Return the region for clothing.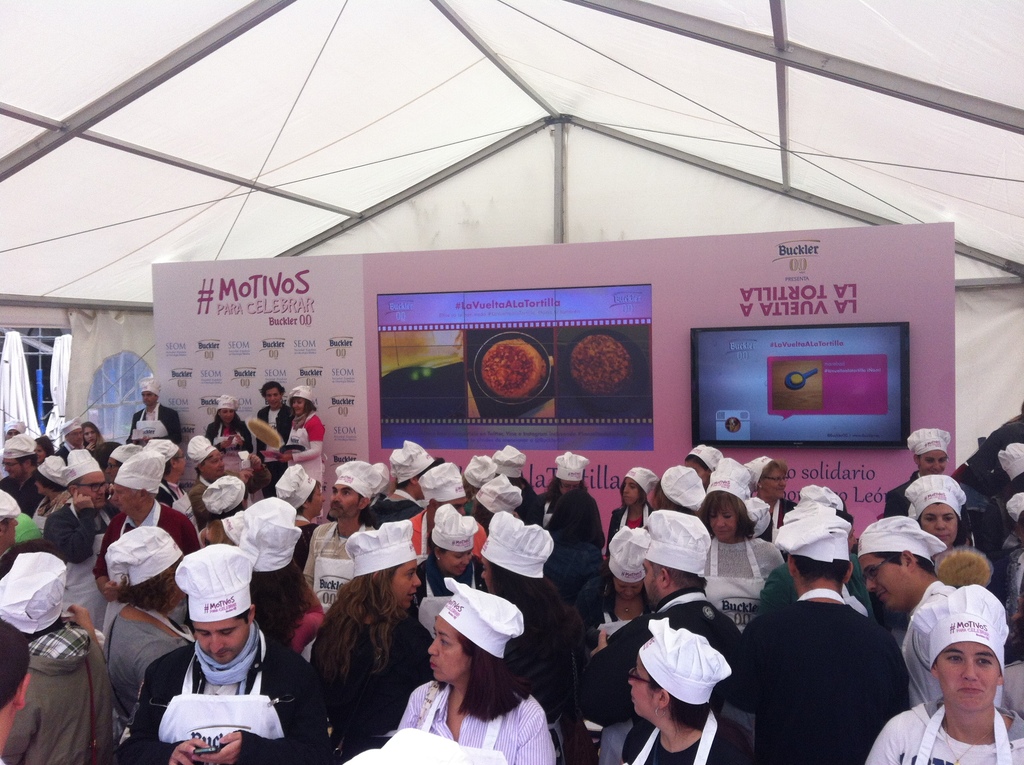
<box>91,499,200,572</box>.
